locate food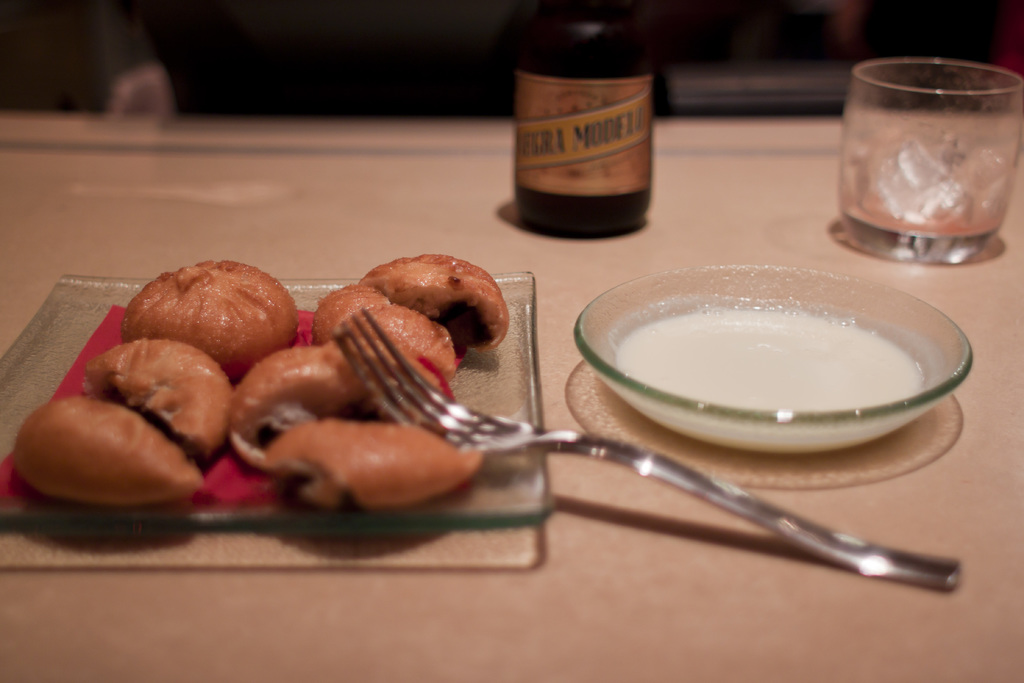
(x1=609, y1=304, x2=927, y2=453)
